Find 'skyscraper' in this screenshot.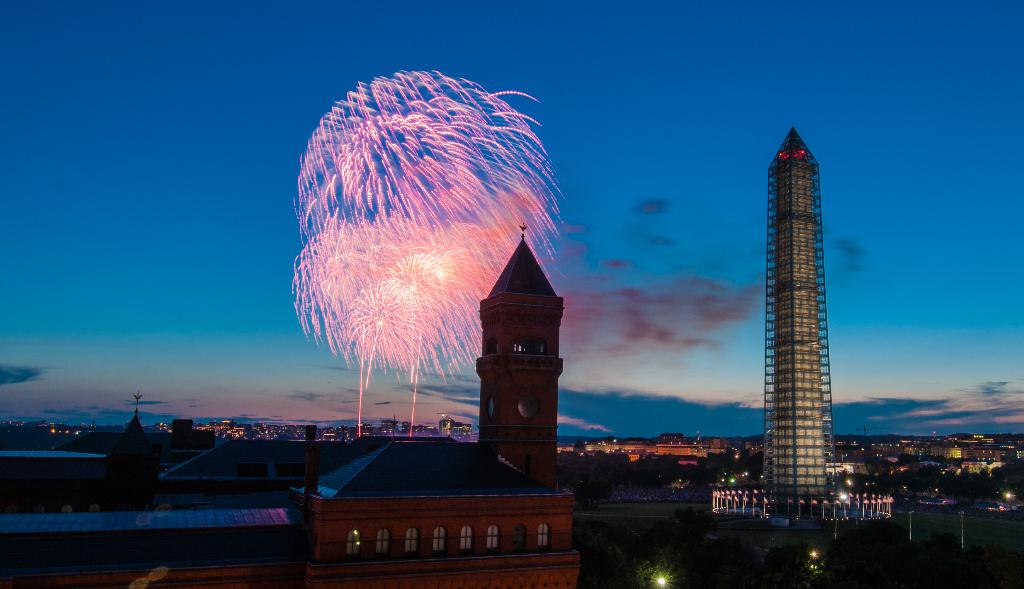
The bounding box for 'skyscraper' is region(756, 122, 839, 517).
